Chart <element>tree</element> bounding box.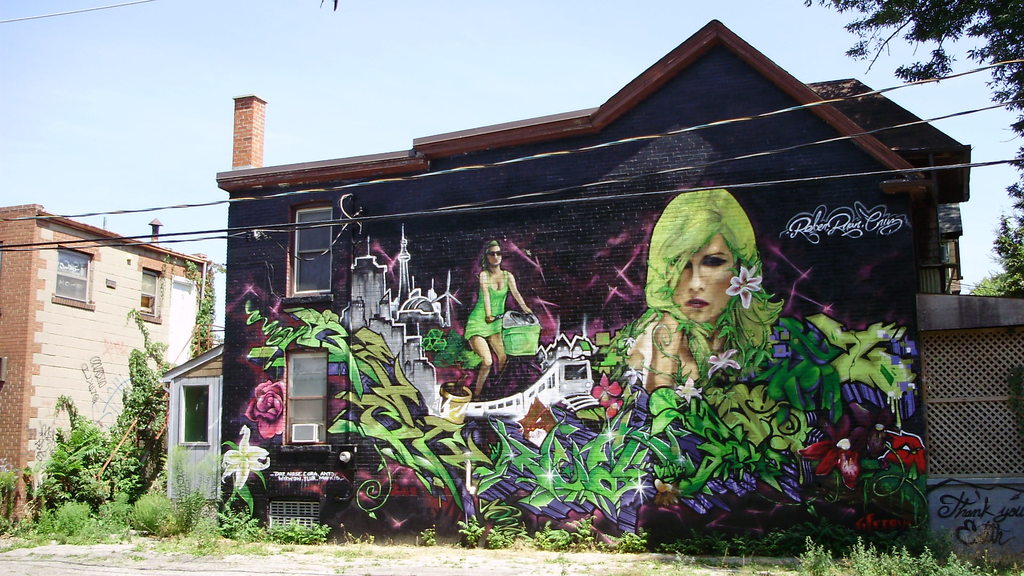
Charted: box=[961, 260, 1023, 305].
